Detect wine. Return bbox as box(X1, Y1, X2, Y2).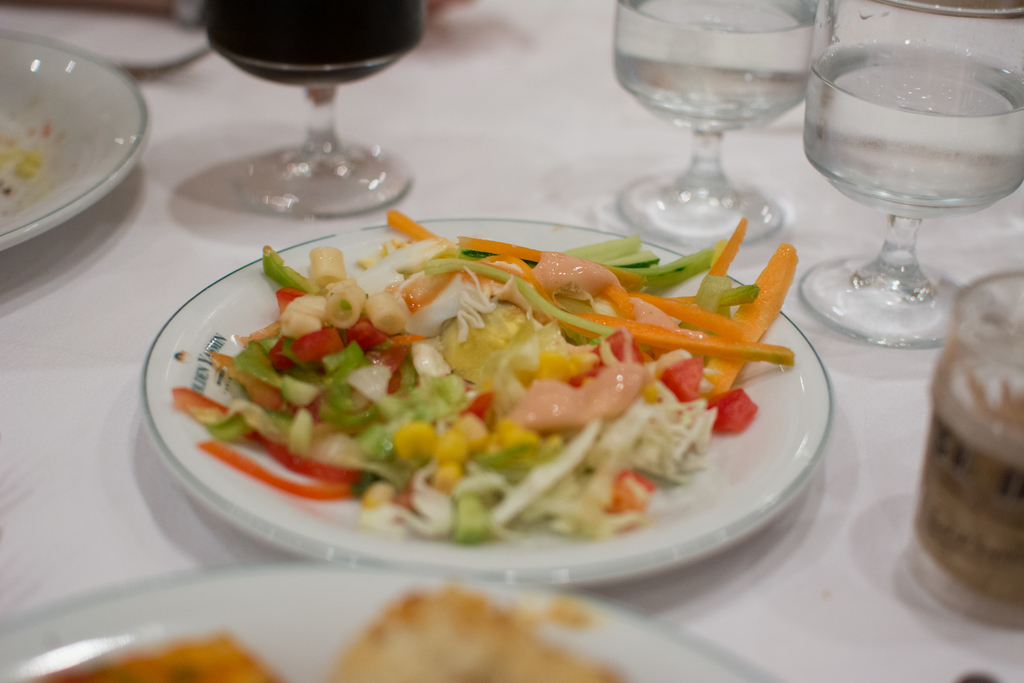
box(814, 24, 1011, 336).
